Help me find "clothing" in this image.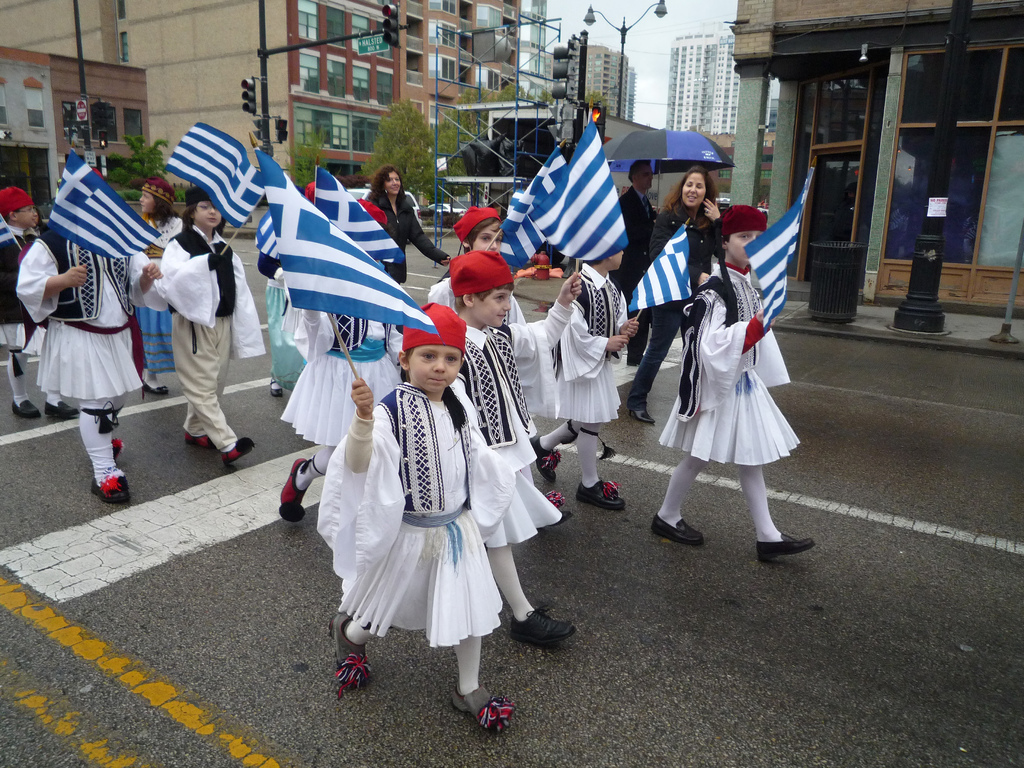
Found it: {"left": 632, "top": 188, "right": 714, "bottom": 403}.
